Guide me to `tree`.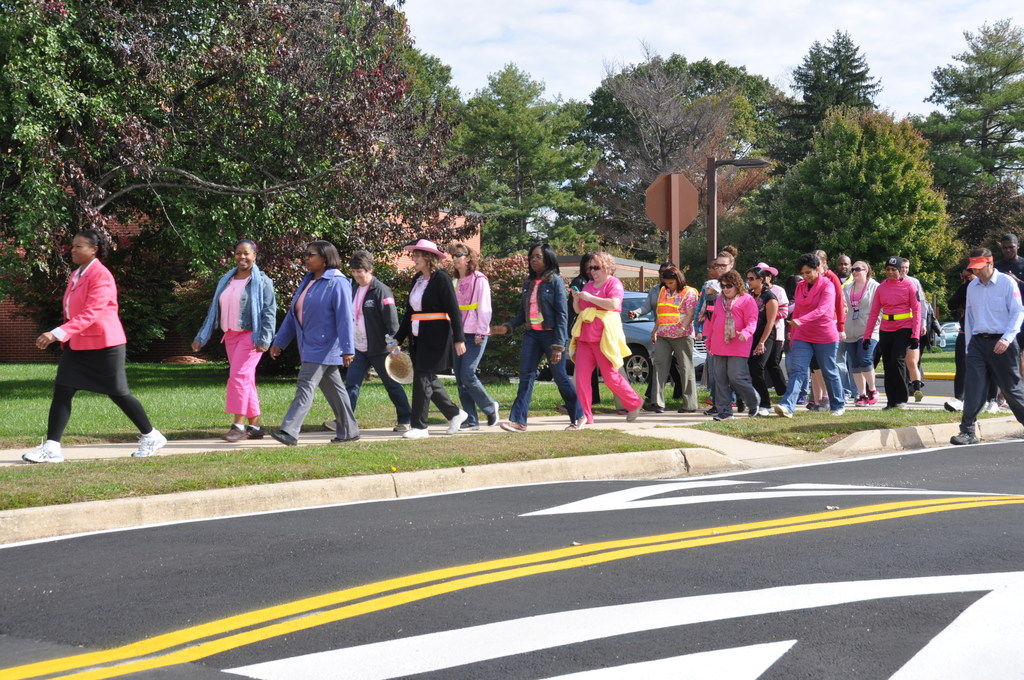
Guidance: region(785, 24, 876, 152).
